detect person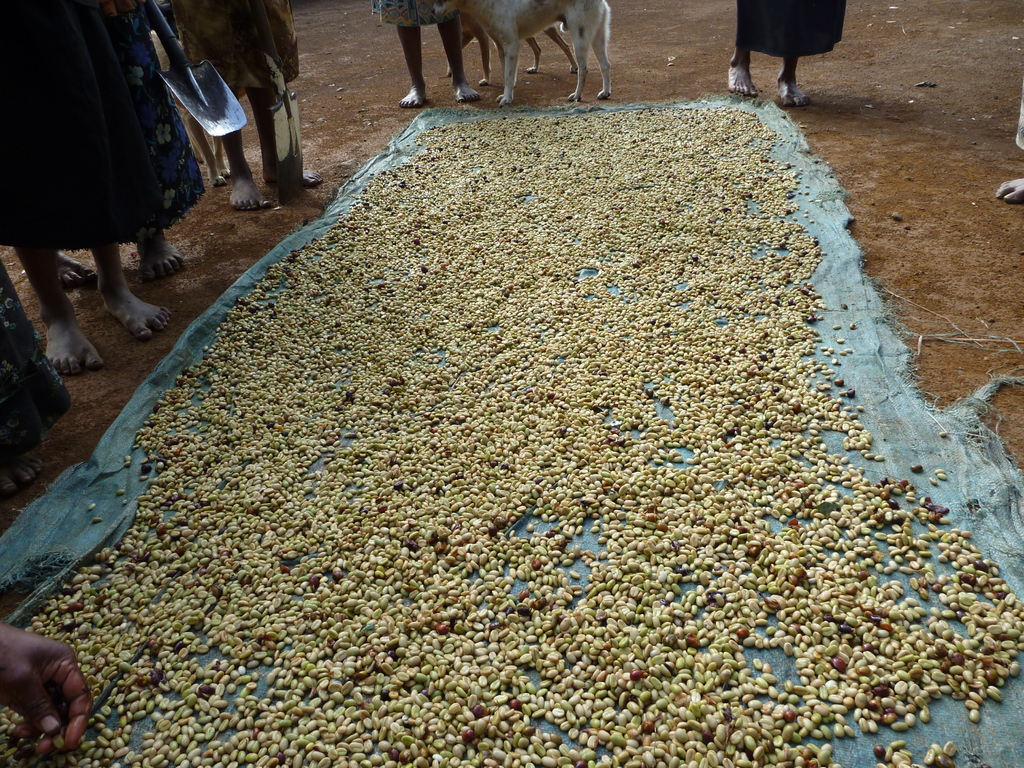
(x1=362, y1=0, x2=482, y2=106)
